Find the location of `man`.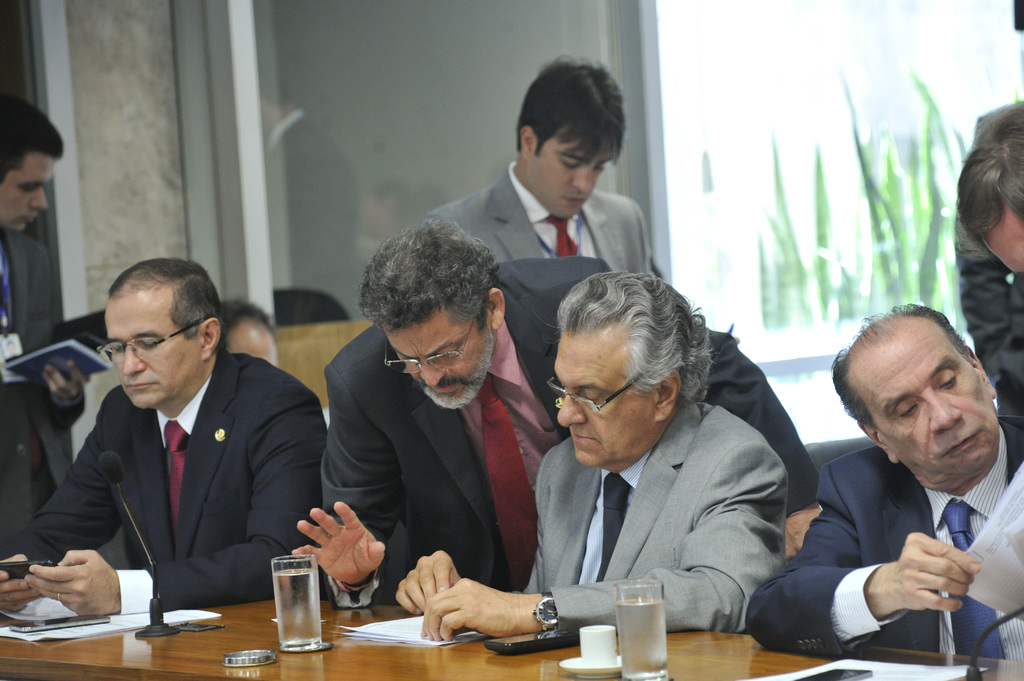
Location: [x1=0, y1=93, x2=90, y2=557].
